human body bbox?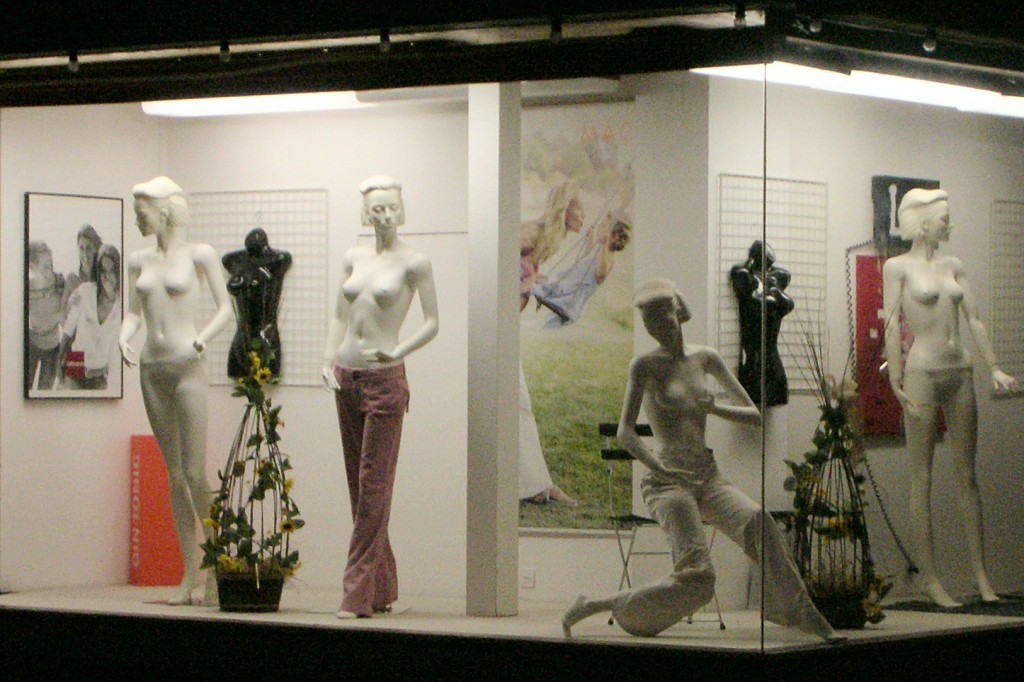
110, 184, 233, 606
